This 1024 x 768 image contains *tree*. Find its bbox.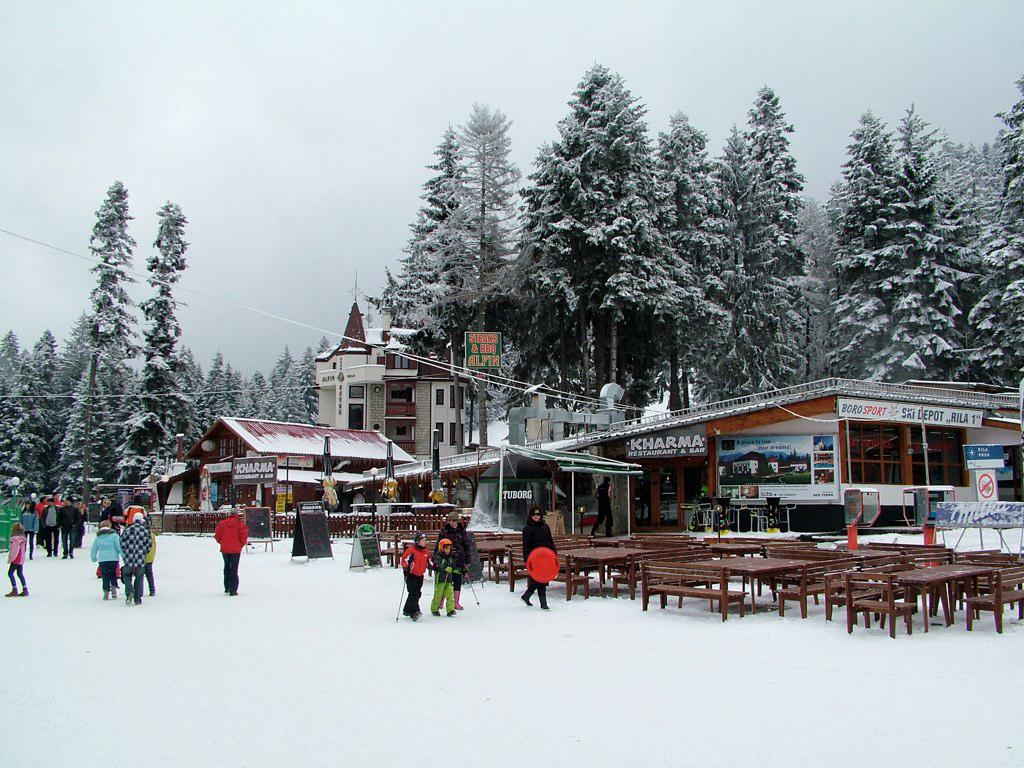
locate(0, 327, 24, 389).
